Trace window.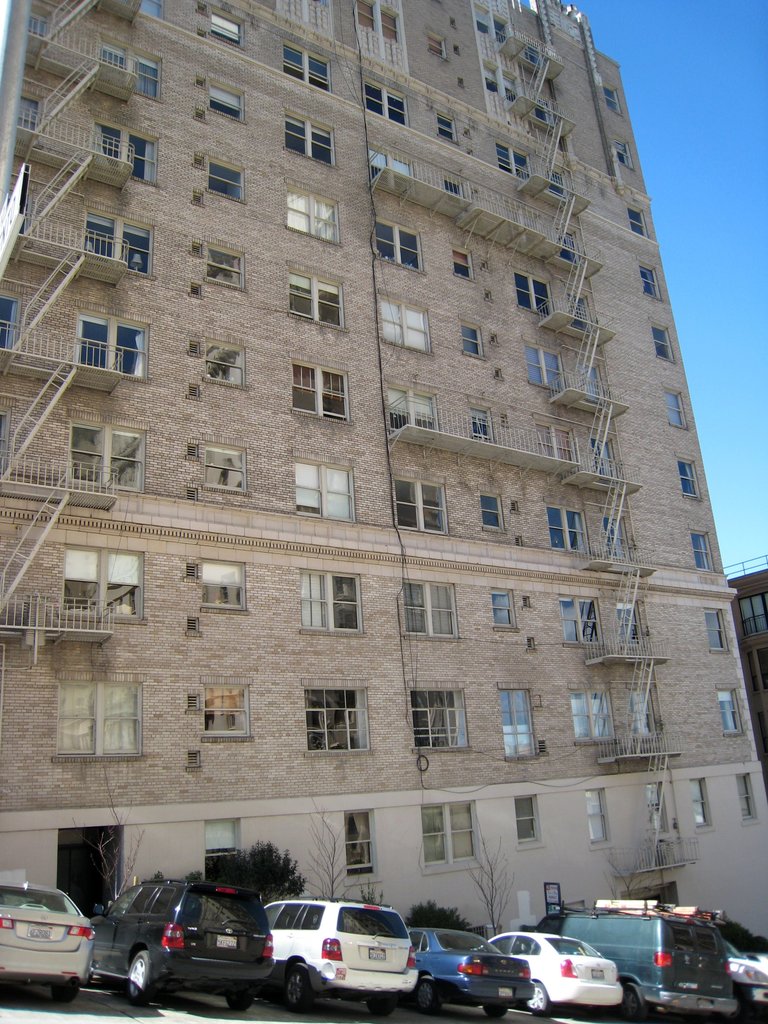
Traced to 15/95/45/145.
